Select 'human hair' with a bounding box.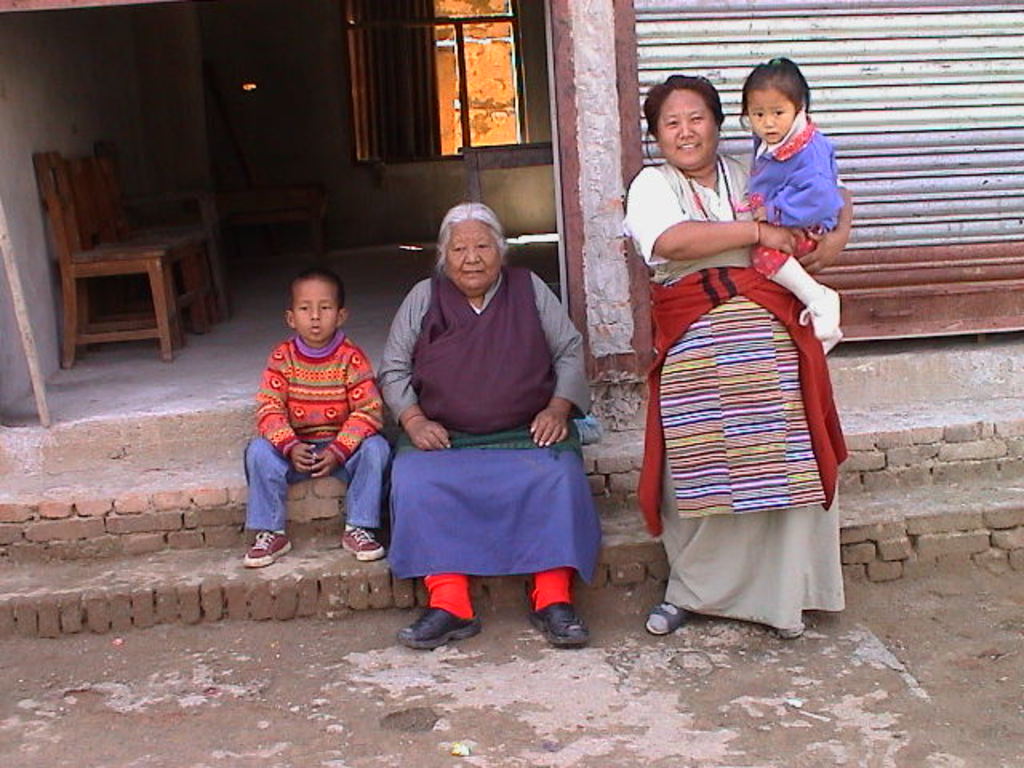
region(645, 74, 726, 171).
